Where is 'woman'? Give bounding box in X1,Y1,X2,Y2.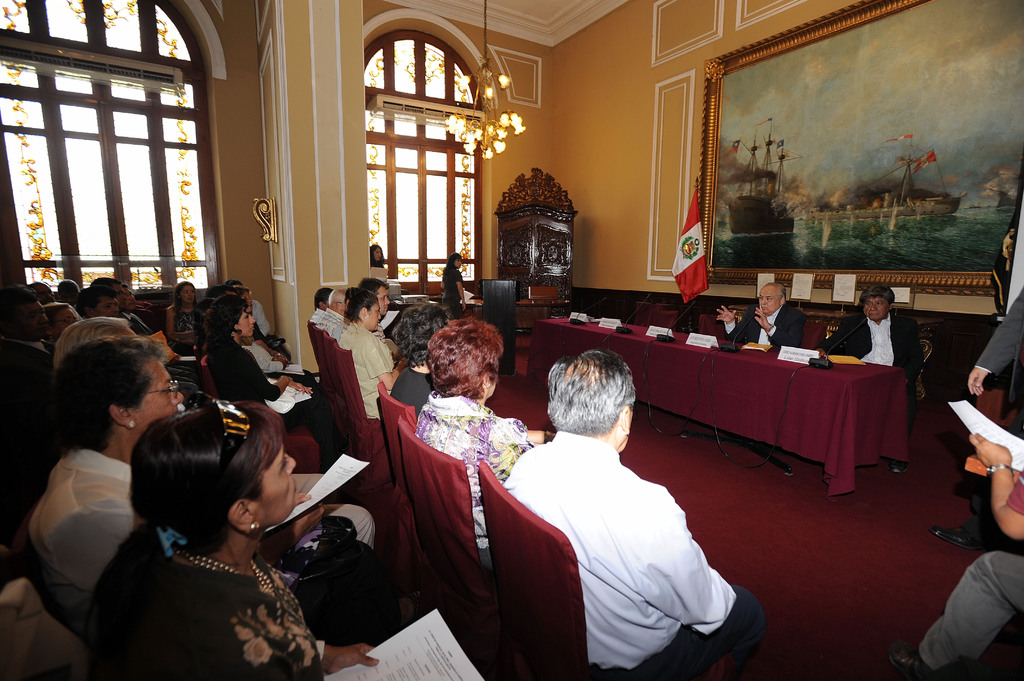
414,316,557,570.
